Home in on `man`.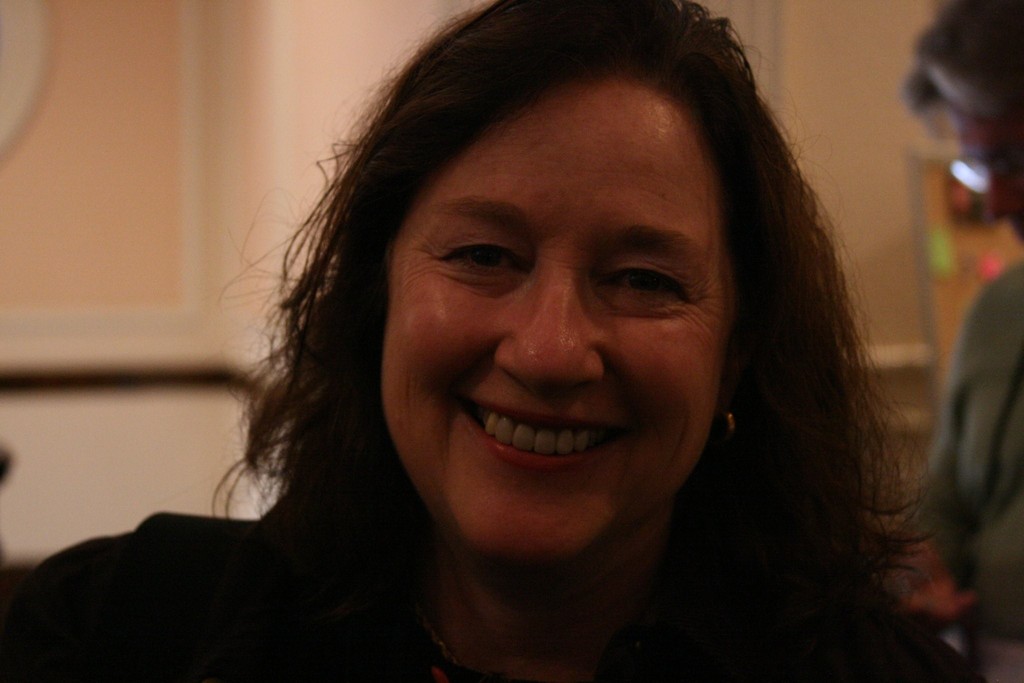
Homed in at select_region(881, 0, 1023, 682).
